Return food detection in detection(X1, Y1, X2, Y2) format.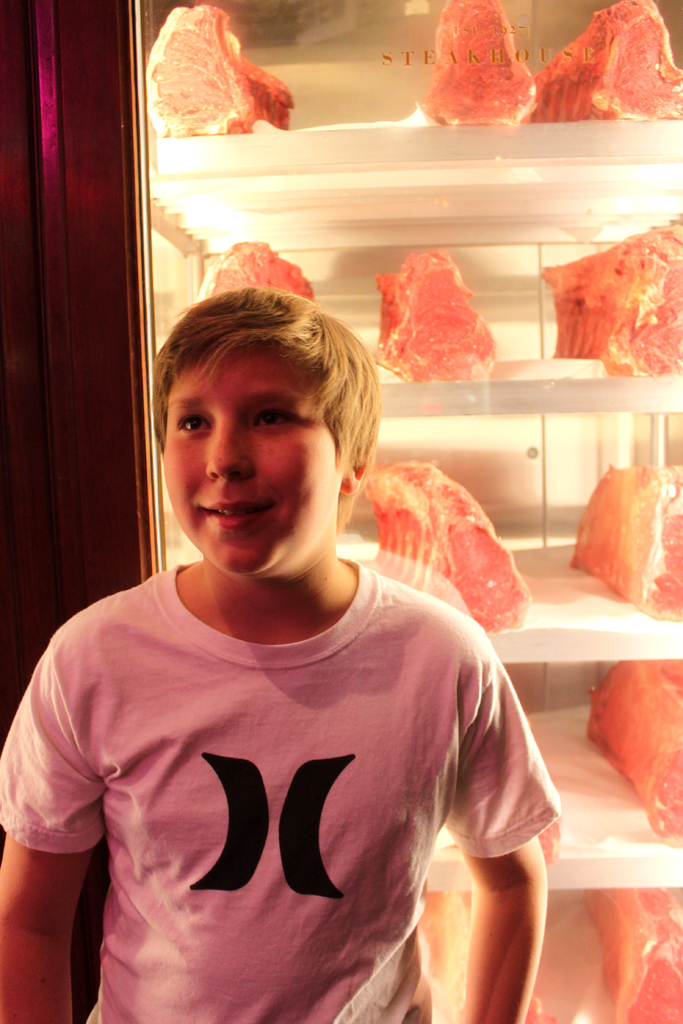
detection(369, 246, 499, 381).
